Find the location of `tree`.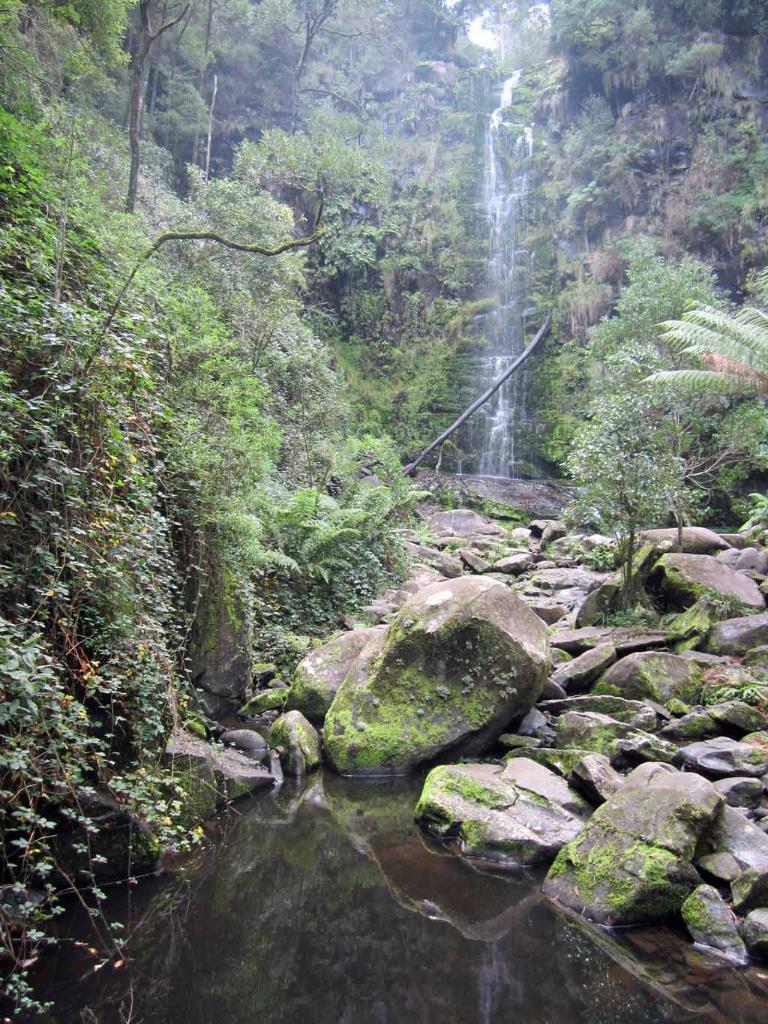
Location: <bbox>637, 298, 767, 401</bbox>.
